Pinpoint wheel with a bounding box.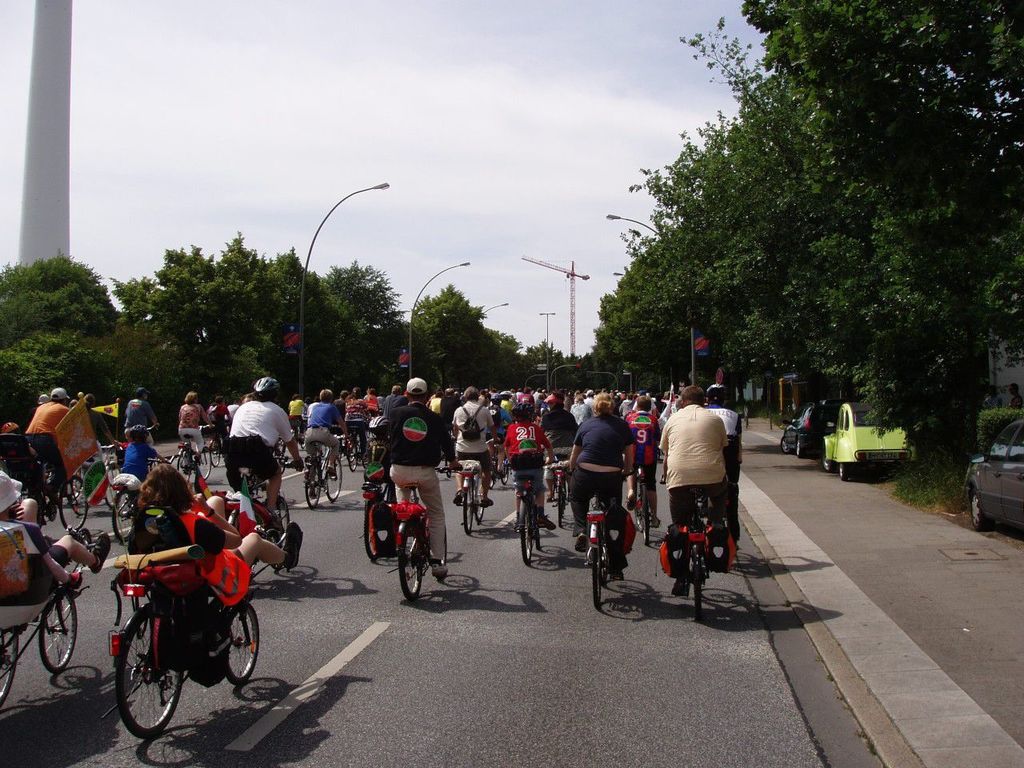
crop(304, 463, 324, 507).
